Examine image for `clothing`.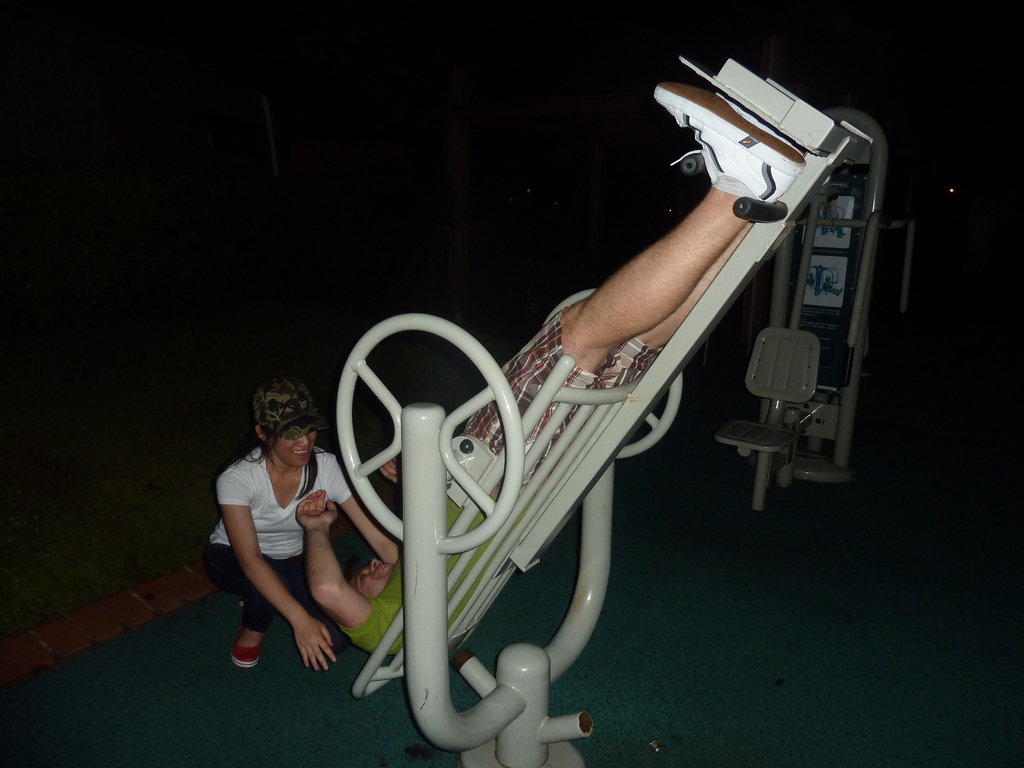
Examination result: l=215, t=427, r=335, b=664.
